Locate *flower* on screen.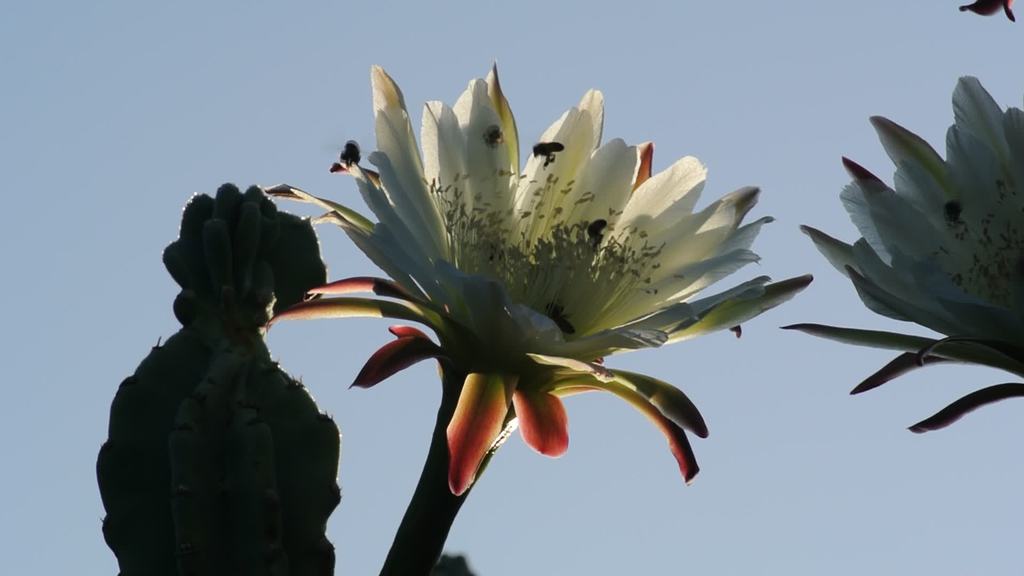
On screen at 304 74 782 511.
